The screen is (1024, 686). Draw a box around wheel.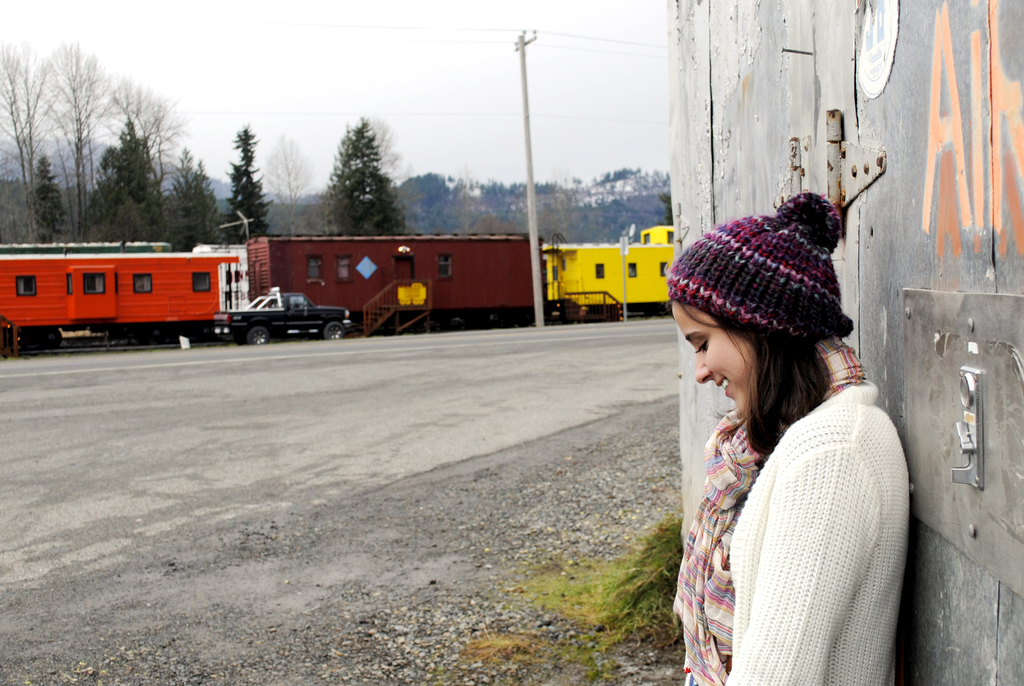
crop(324, 320, 345, 341).
